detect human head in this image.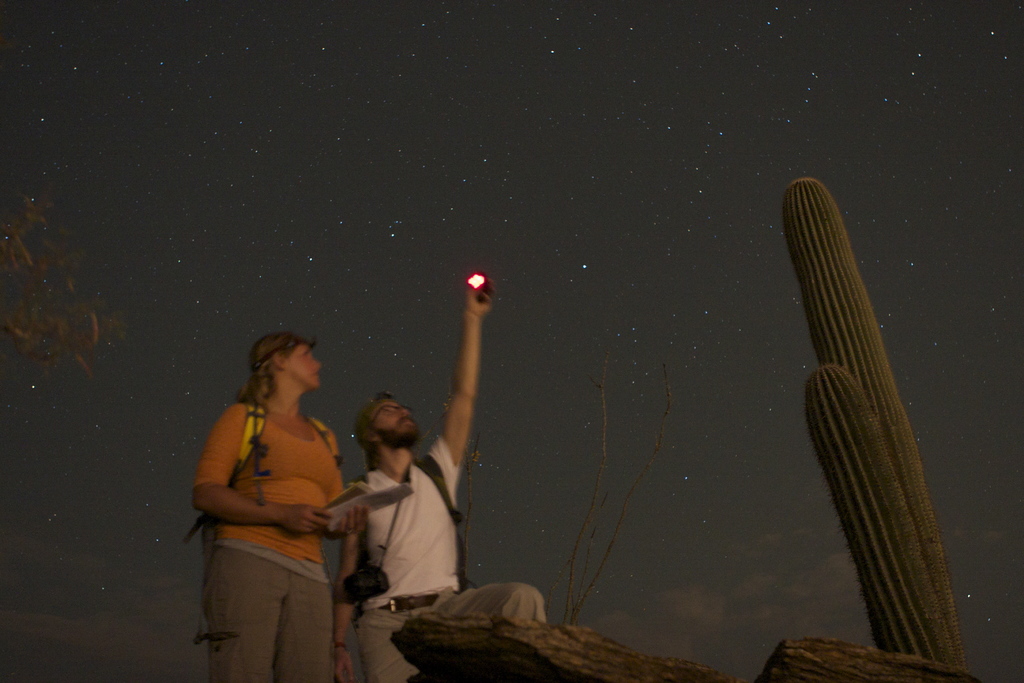
Detection: bbox=(242, 330, 324, 411).
